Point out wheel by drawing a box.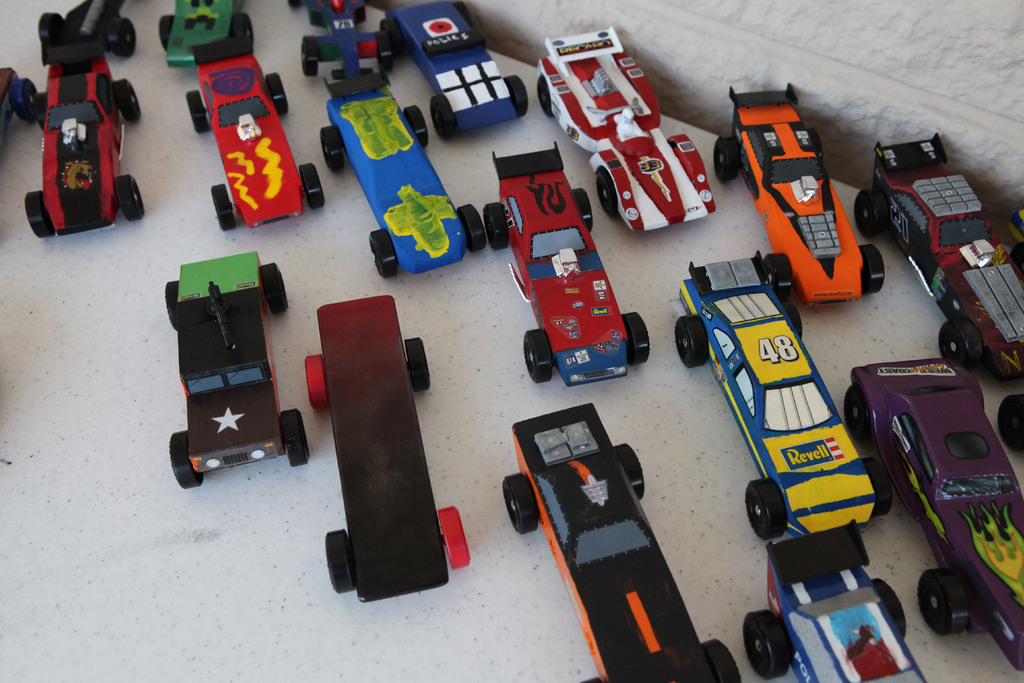
l=920, t=570, r=968, b=637.
